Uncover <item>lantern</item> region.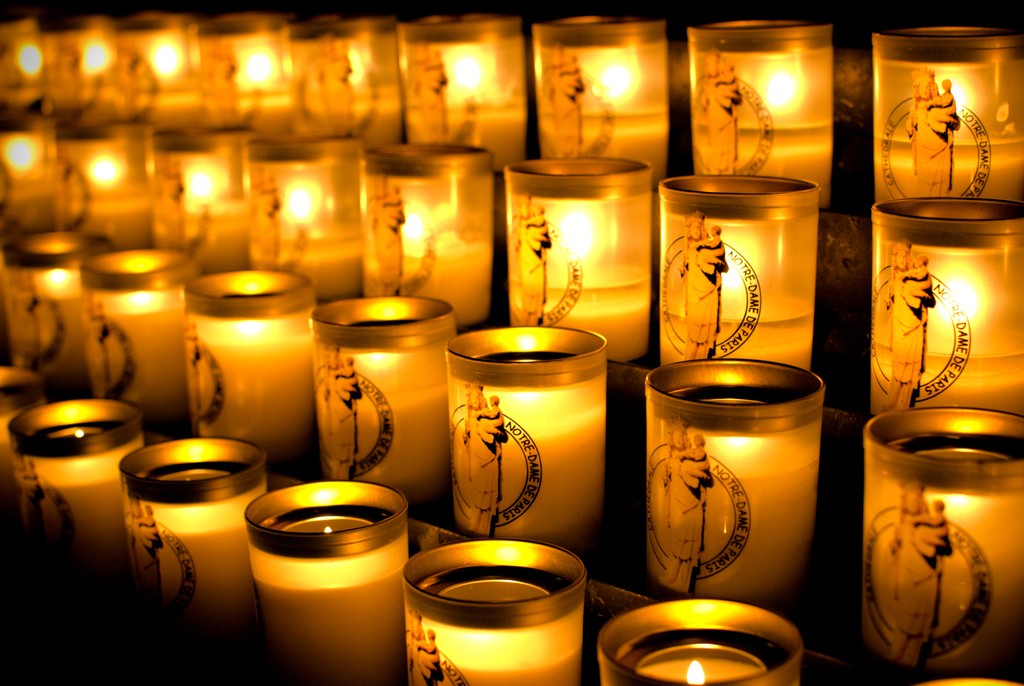
Uncovered: bbox=[310, 294, 455, 507].
